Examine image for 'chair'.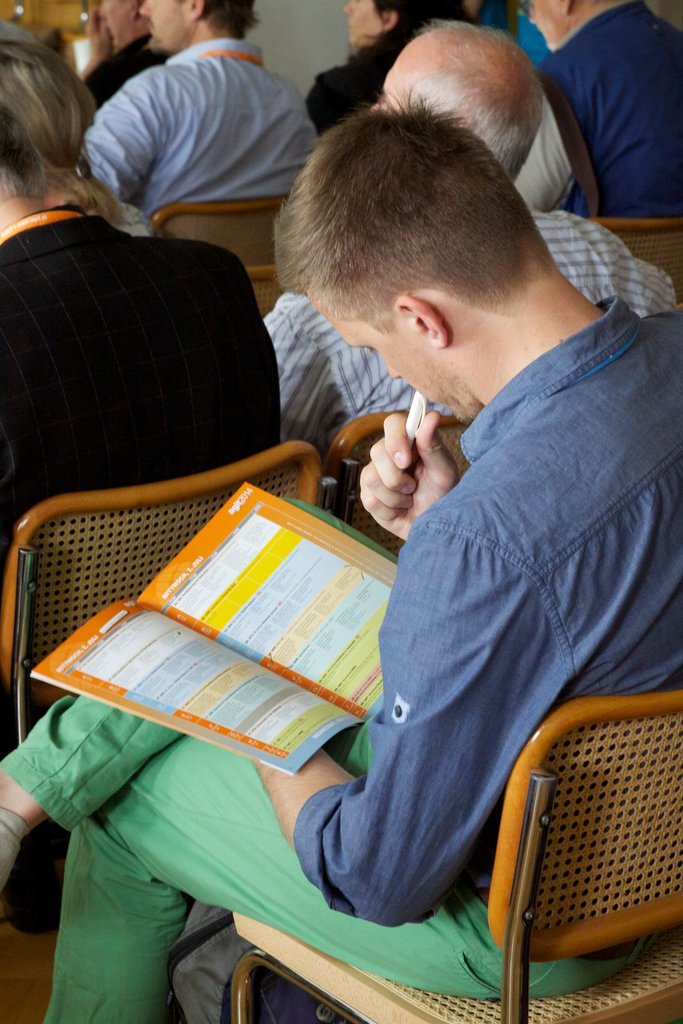
Examination result: bbox(594, 210, 682, 307).
